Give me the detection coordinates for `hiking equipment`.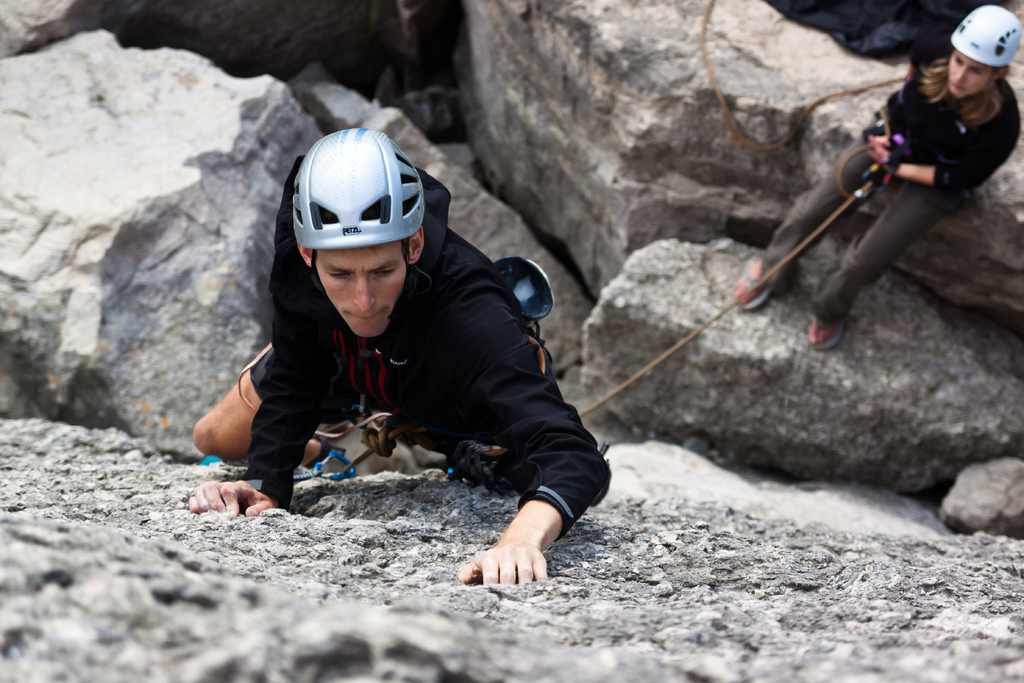
locate(808, 294, 849, 350).
